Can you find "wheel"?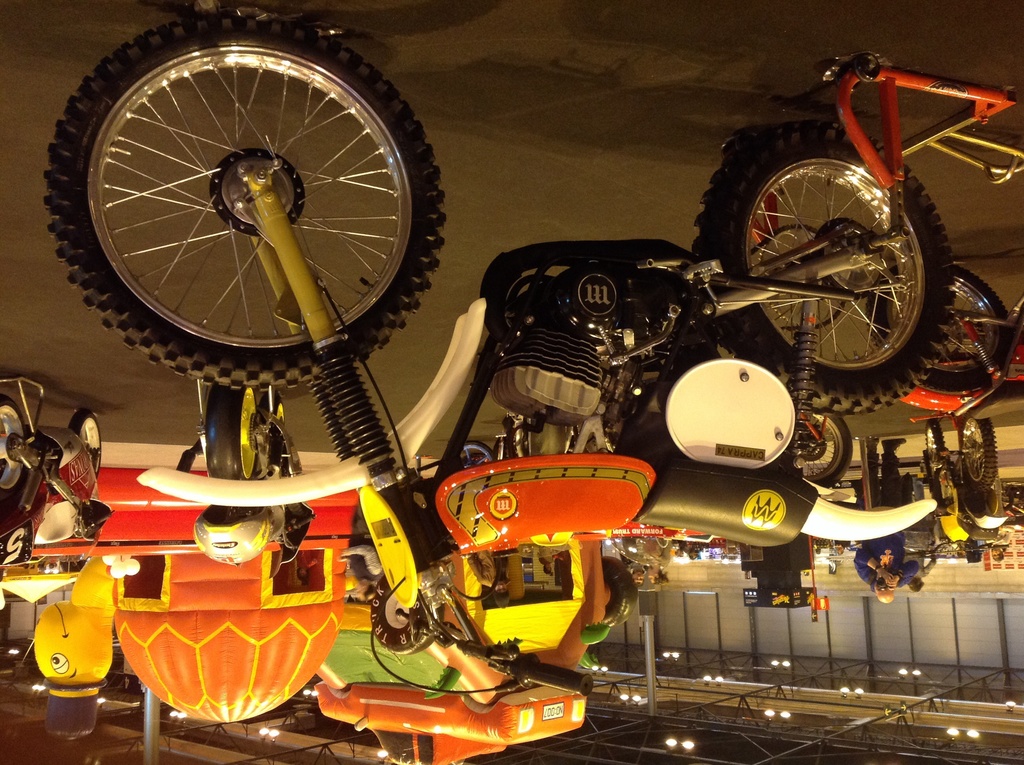
Yes, bounding box: (959,410,998,492).
